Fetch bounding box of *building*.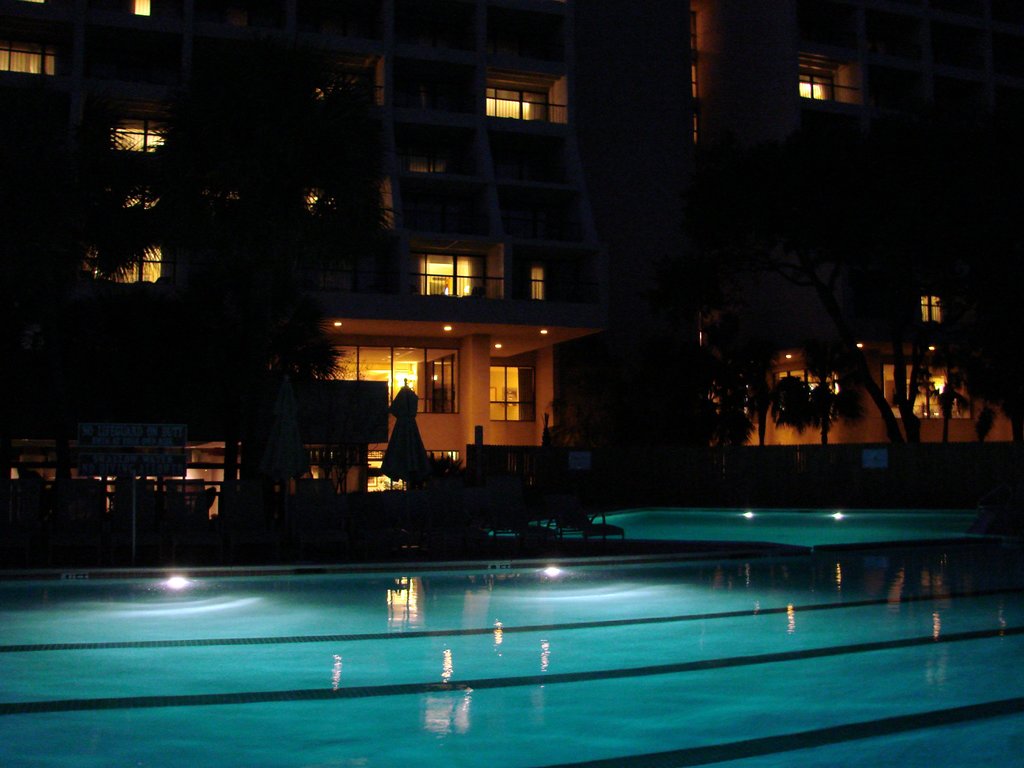
Bbox: pyautogui.locateOnScreen(0, 0, 1023, 543).
